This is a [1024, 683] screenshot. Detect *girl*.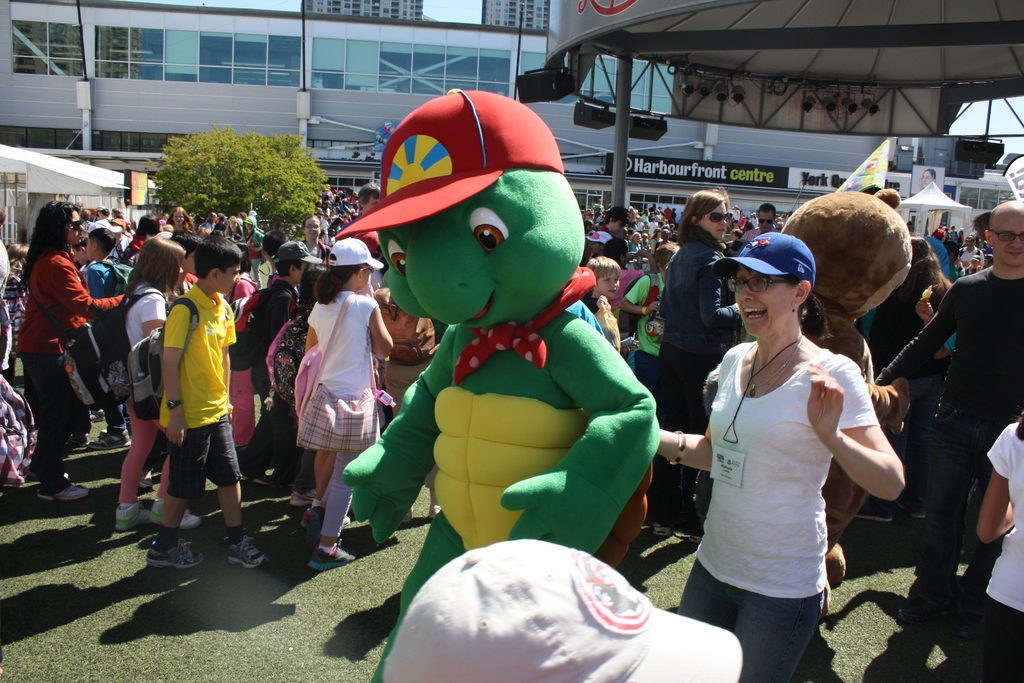
213:213:225:224.
